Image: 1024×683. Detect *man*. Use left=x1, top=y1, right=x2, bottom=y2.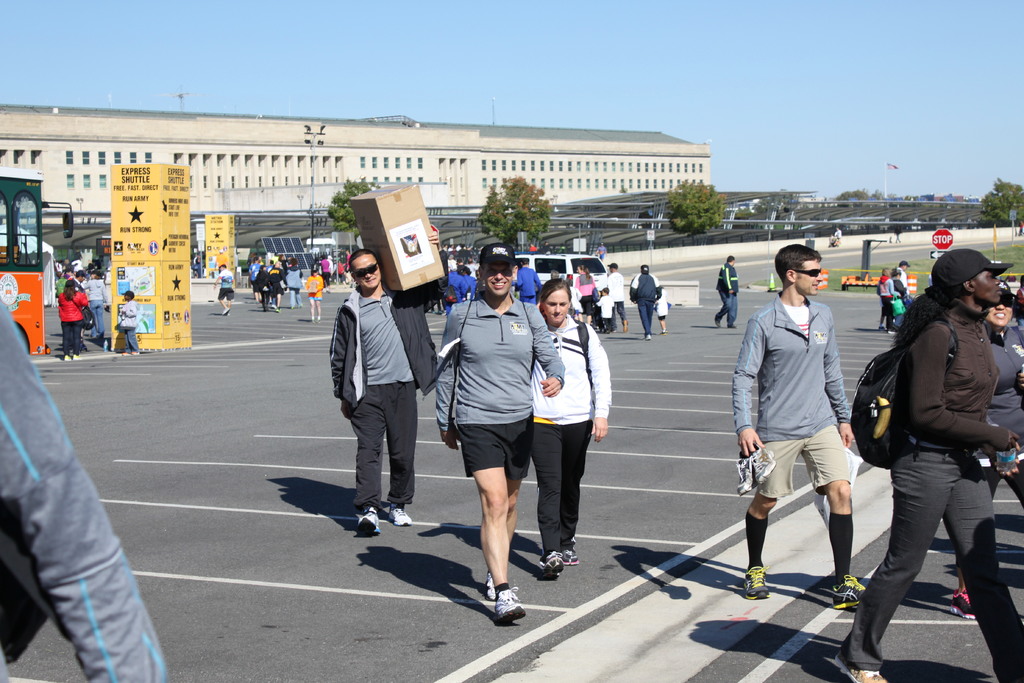
left=1016, top=220, right=1023, bottom=235.
